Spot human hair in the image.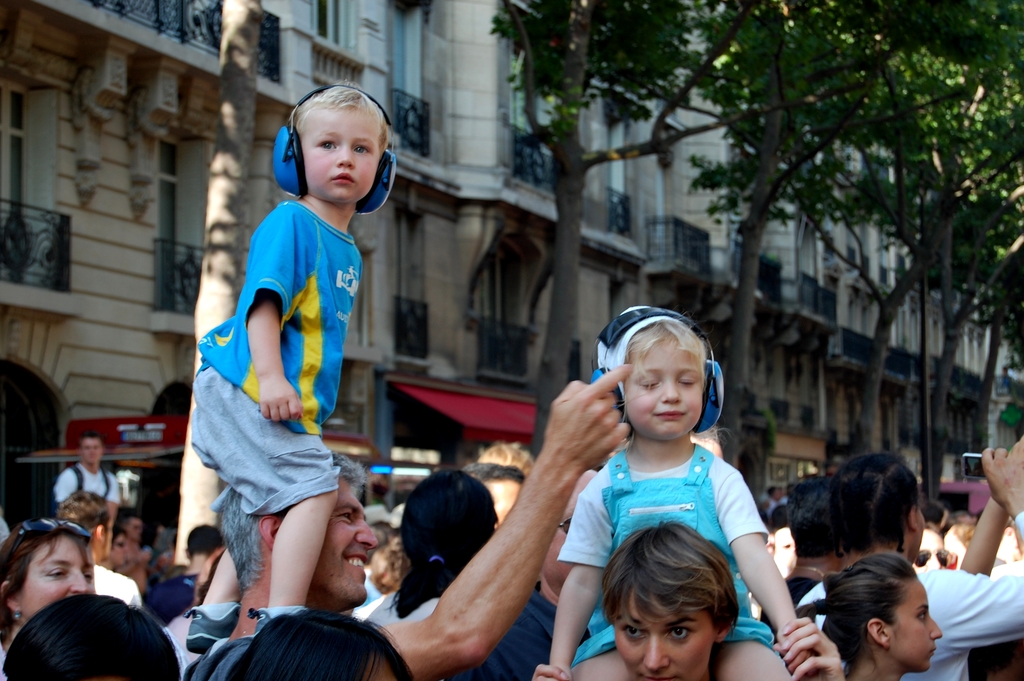
human hair found at bbox=(605, 519, 737, 640).
